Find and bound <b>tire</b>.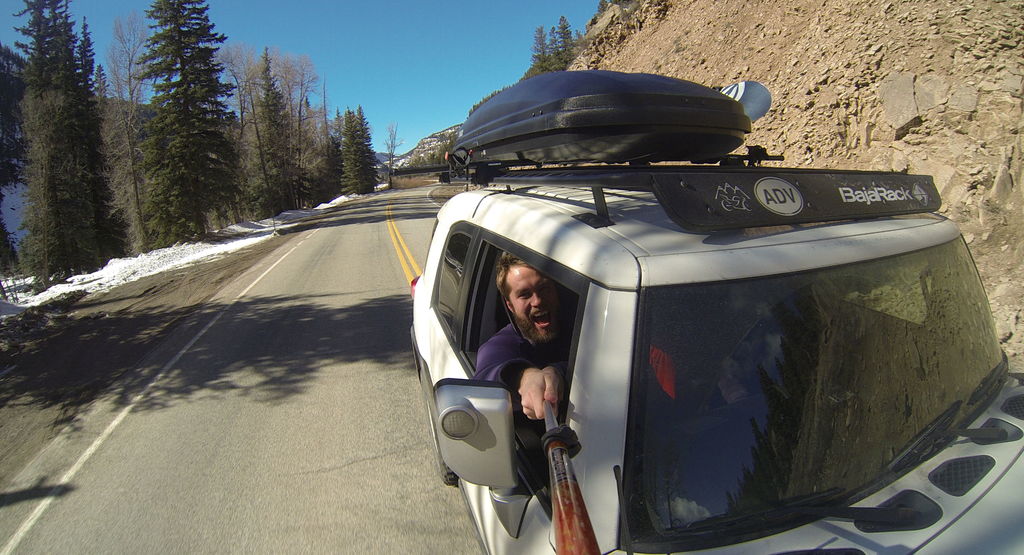
Bound: locate(417, 347, 465, 493).
